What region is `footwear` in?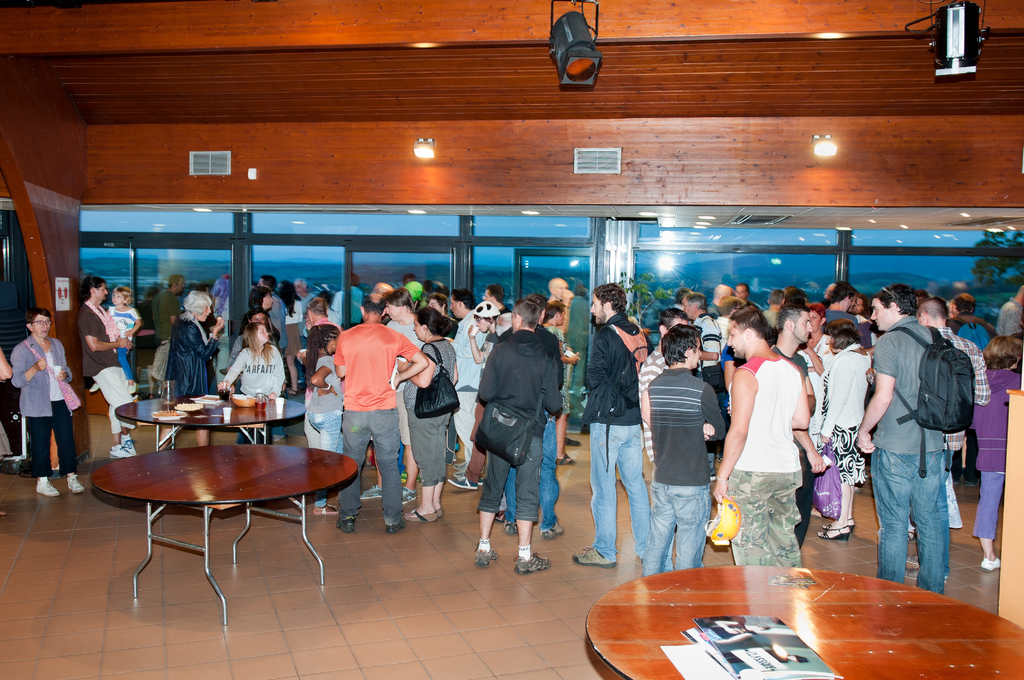
977,554,1004,574.
